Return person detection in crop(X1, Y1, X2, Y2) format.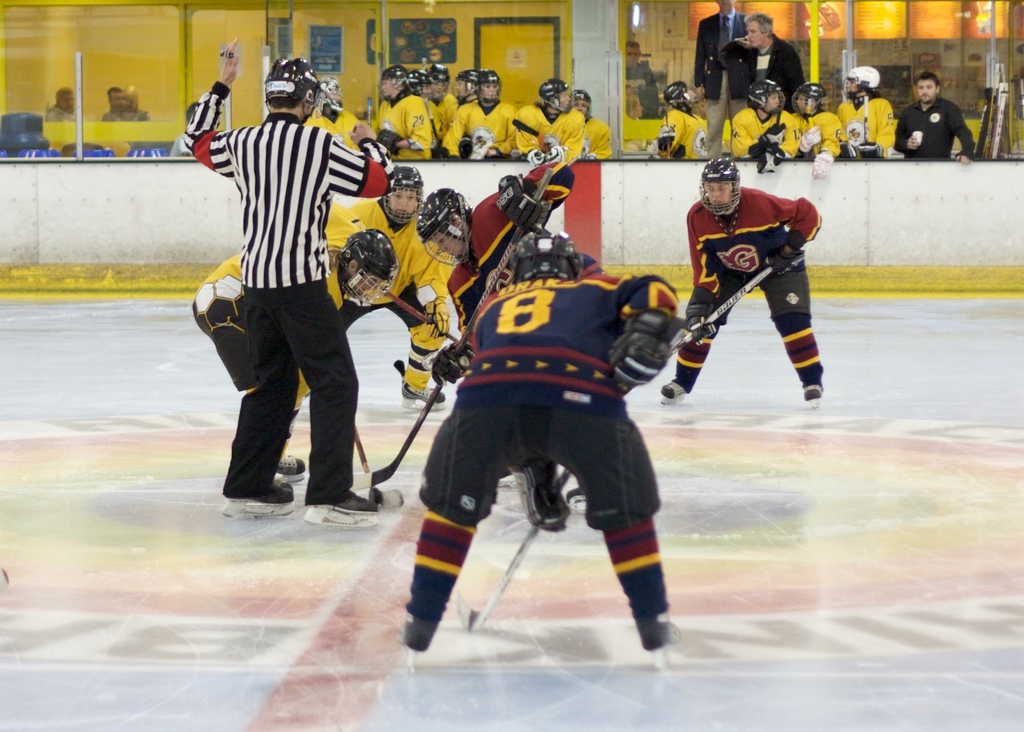
crop(191, 227, 398, 505).
